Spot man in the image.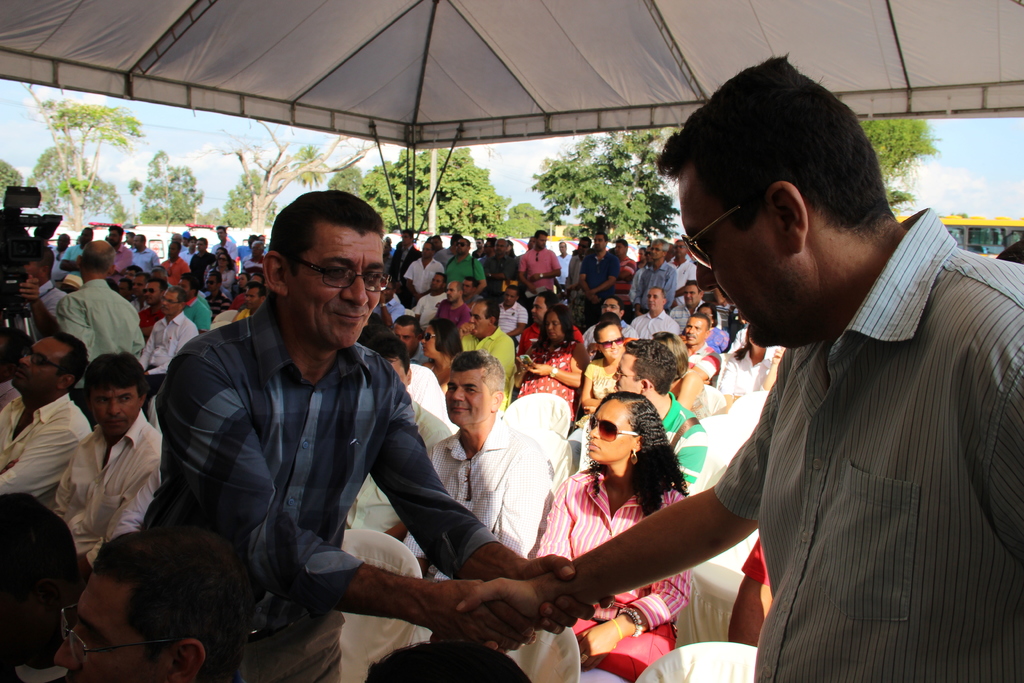
man found at crop(52, 231, 75, 265).
